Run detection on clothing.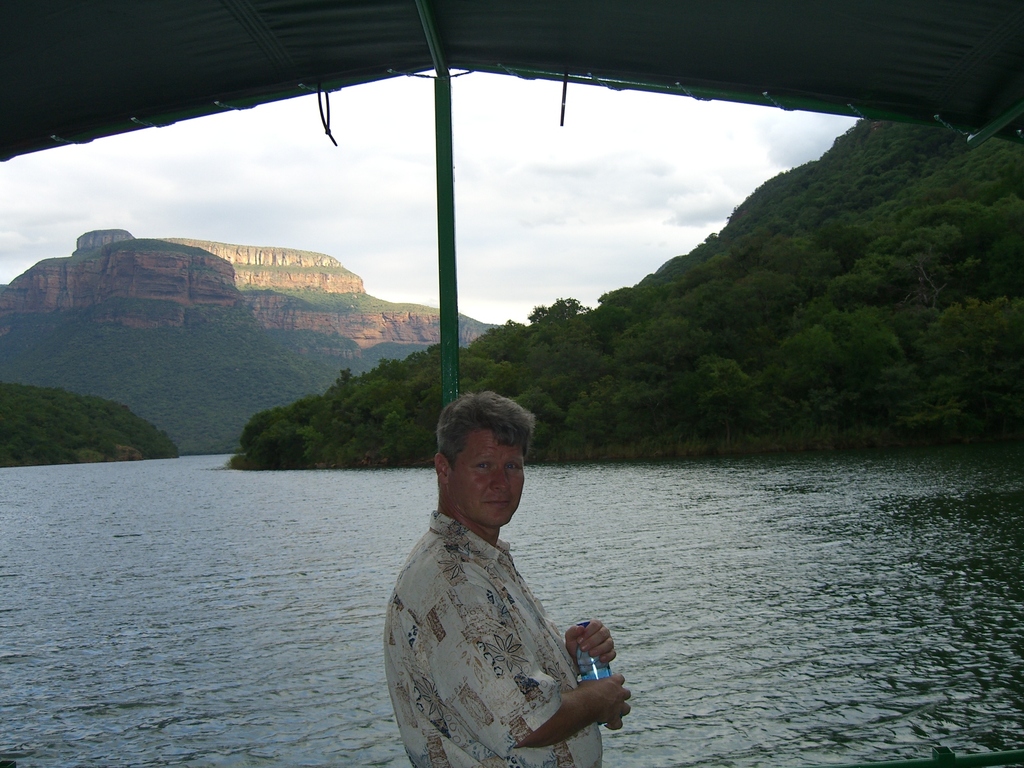
Result: left=379, top=475, right=623, bottom=751.
